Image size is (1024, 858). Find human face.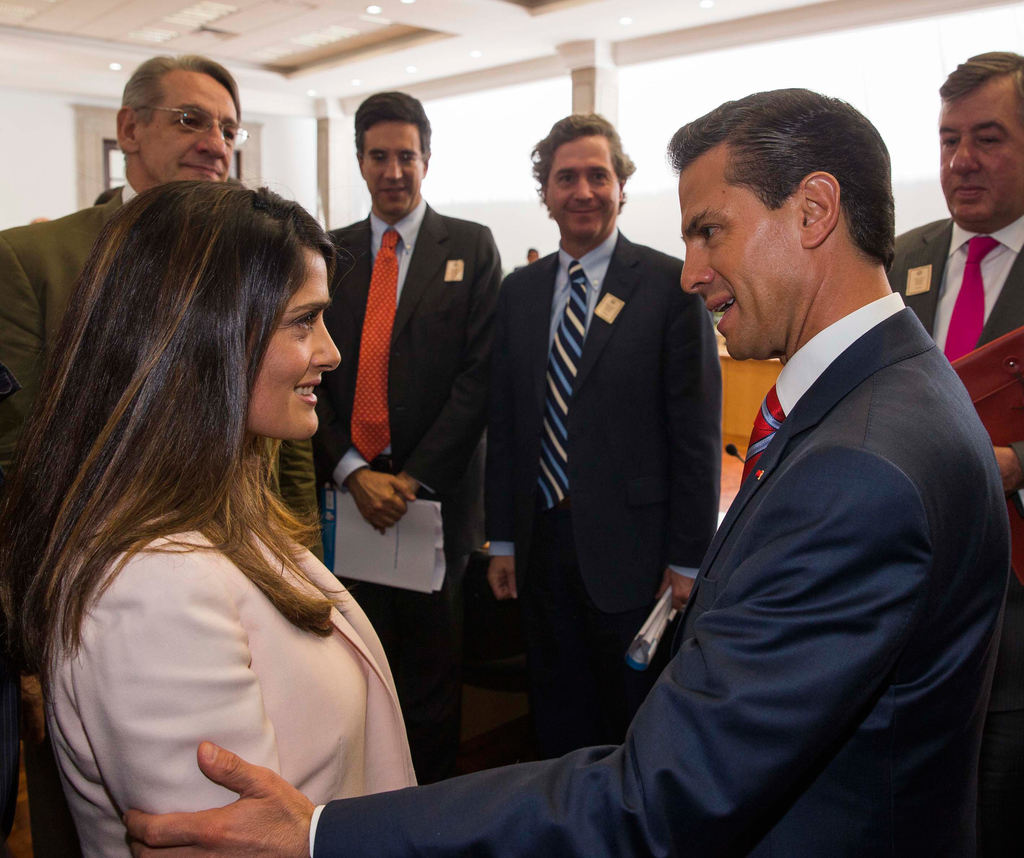
box=[258, 253, 344, 434].
